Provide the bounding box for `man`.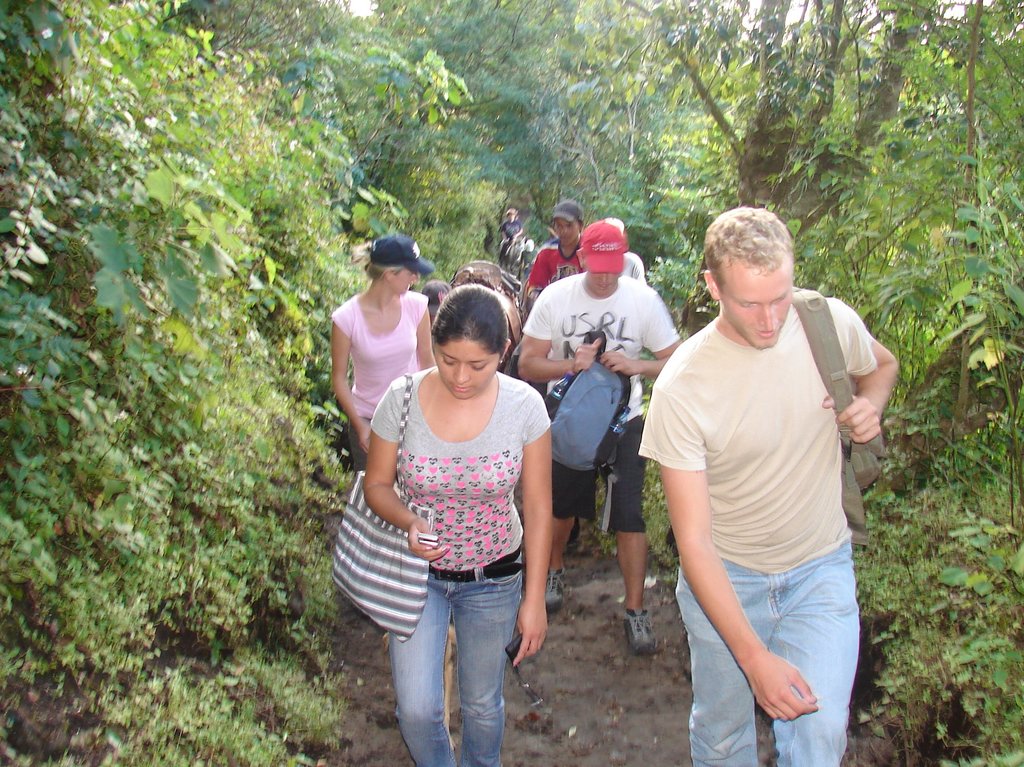
box=[518, 220, 691, 646].
